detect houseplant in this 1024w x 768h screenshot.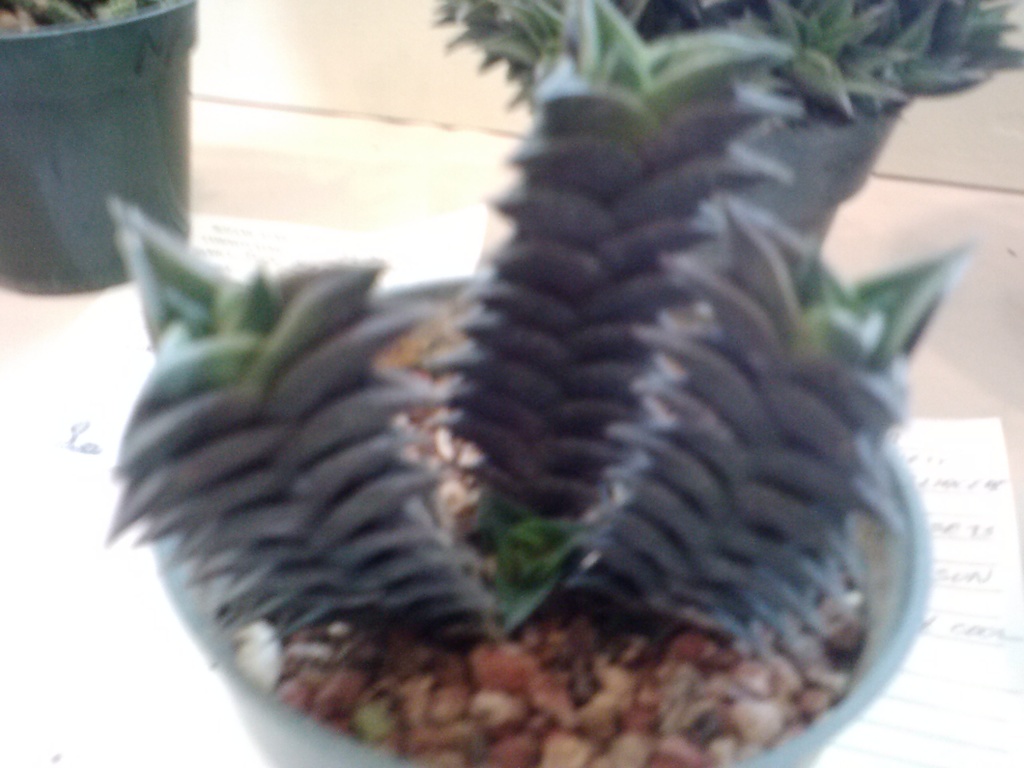
Detection: (102,1,991,767).
